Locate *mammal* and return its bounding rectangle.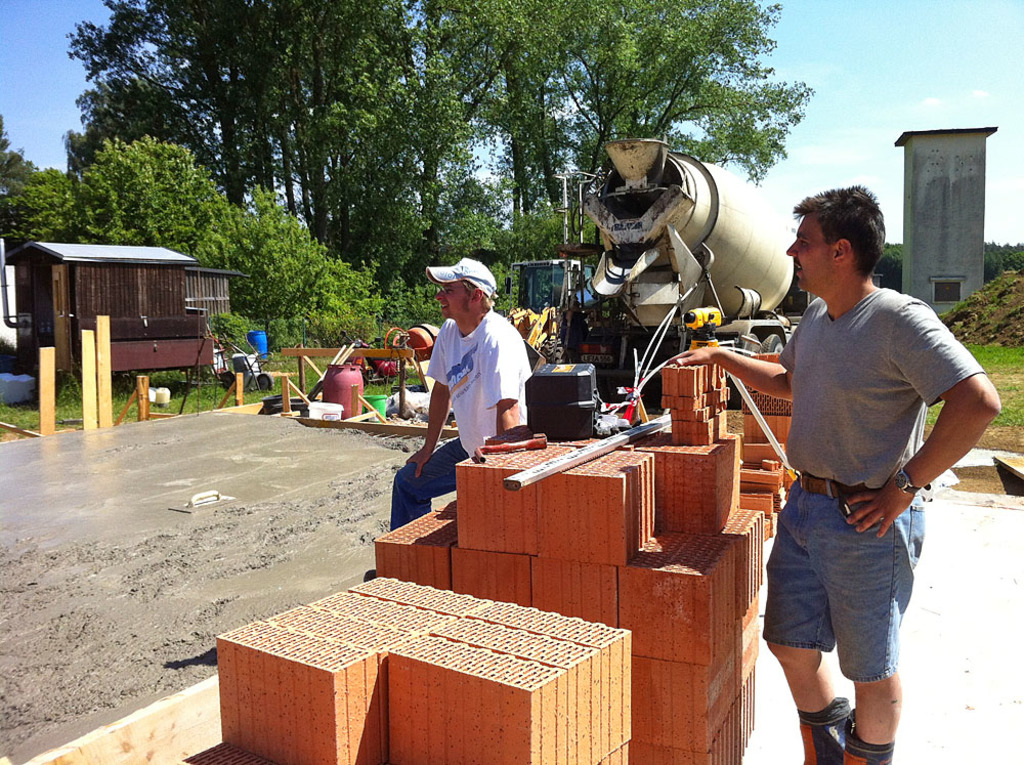
bbox(739, 185, 1008, 763).
